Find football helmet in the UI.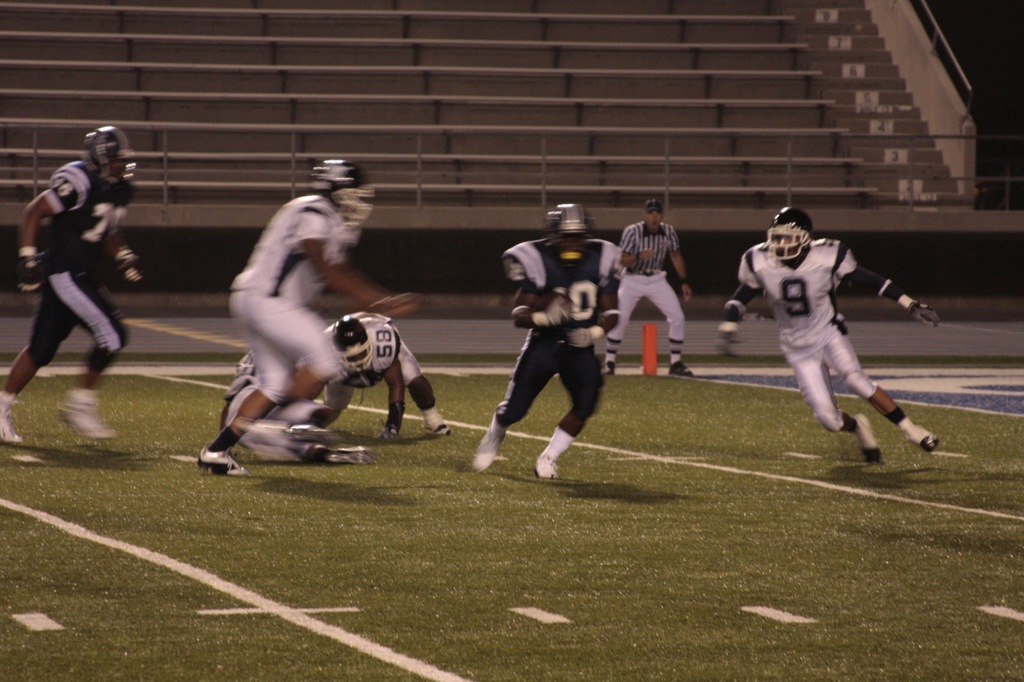
UI element at [left=545, top=203, right=593, bottom=258].
